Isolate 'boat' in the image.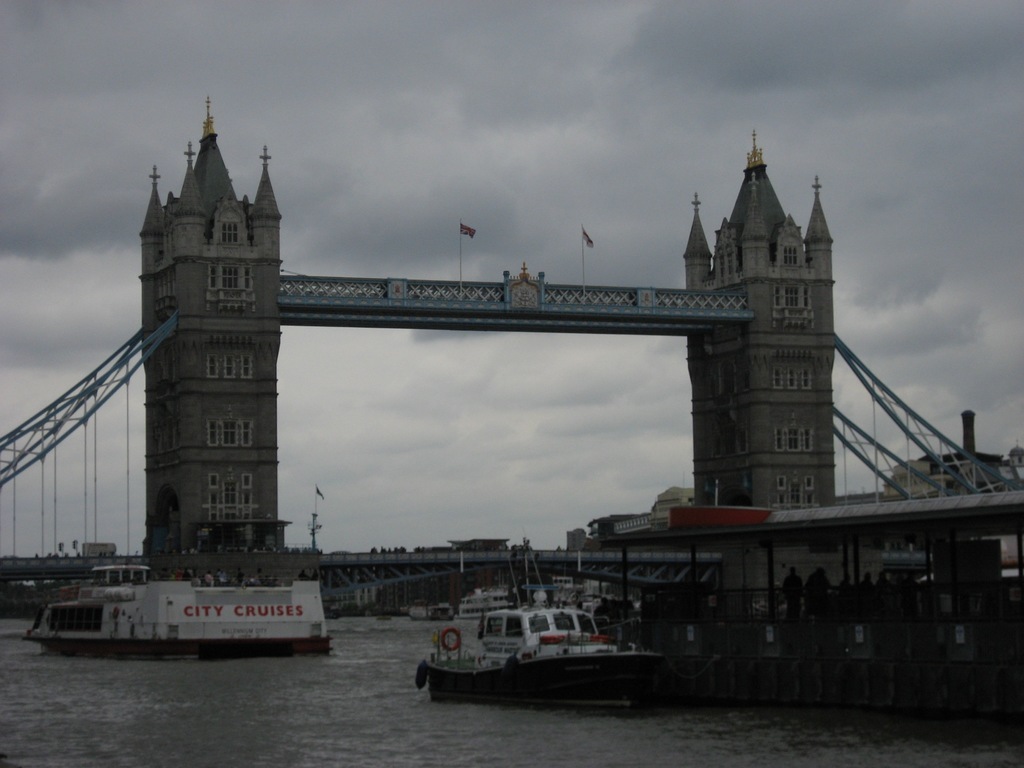
Isolated region: 33,564,353,663.
